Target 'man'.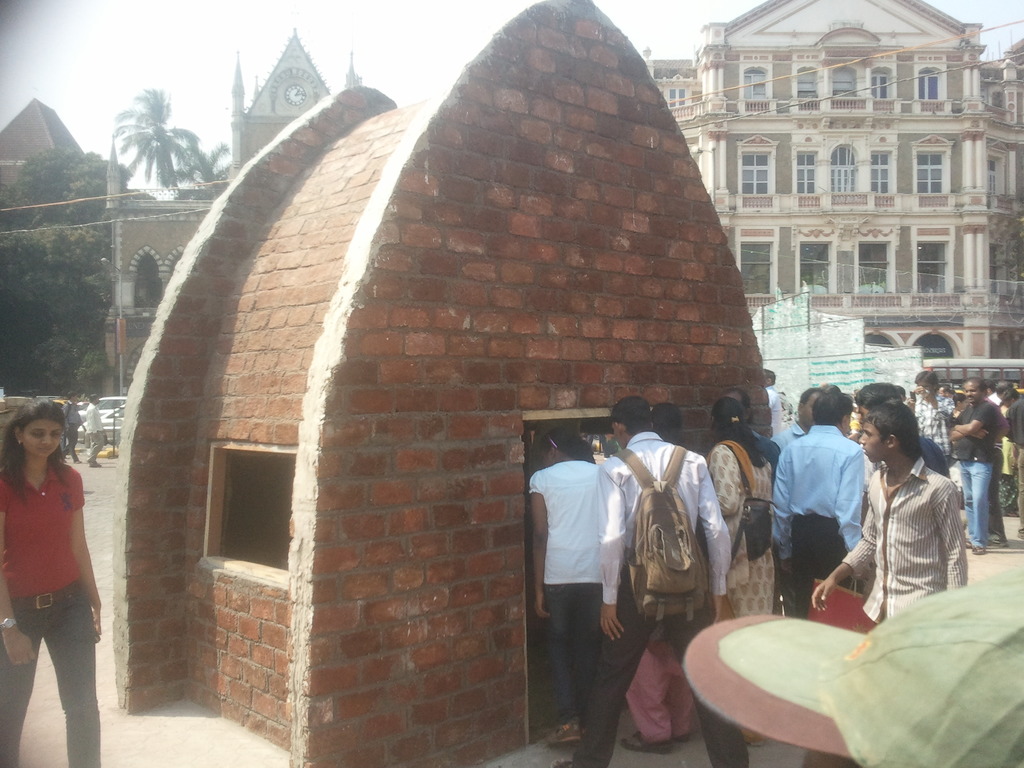
Target region: region(996, 380, 1014, 399).
